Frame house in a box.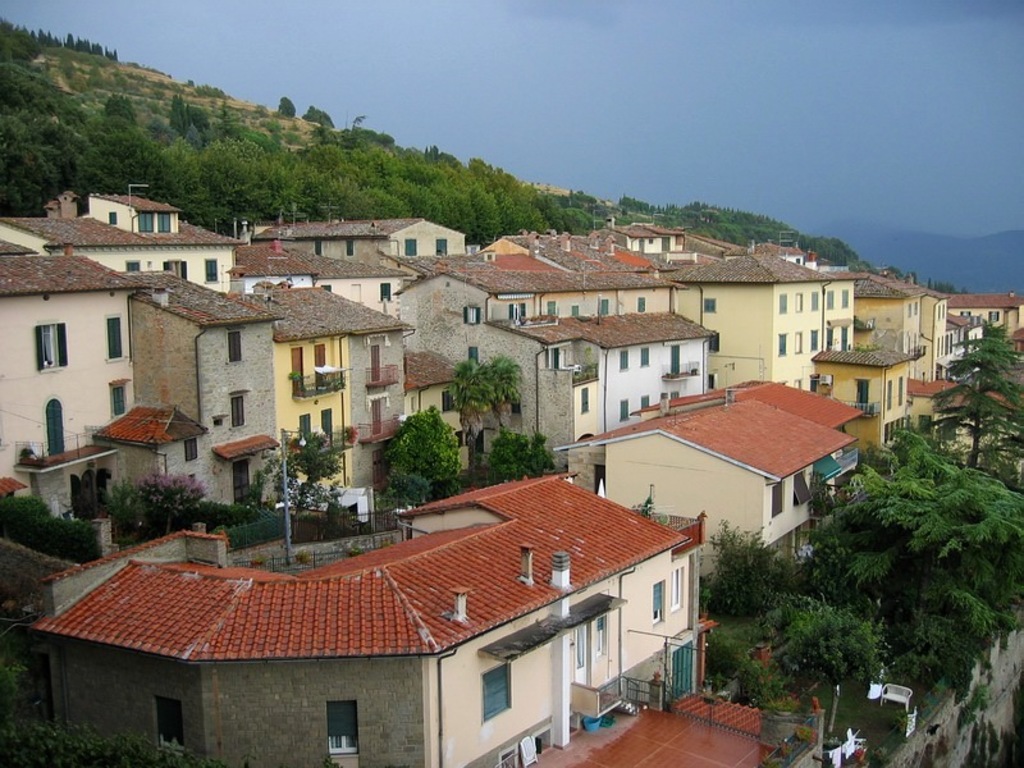
bbox=[829, 265, 868, 343].
